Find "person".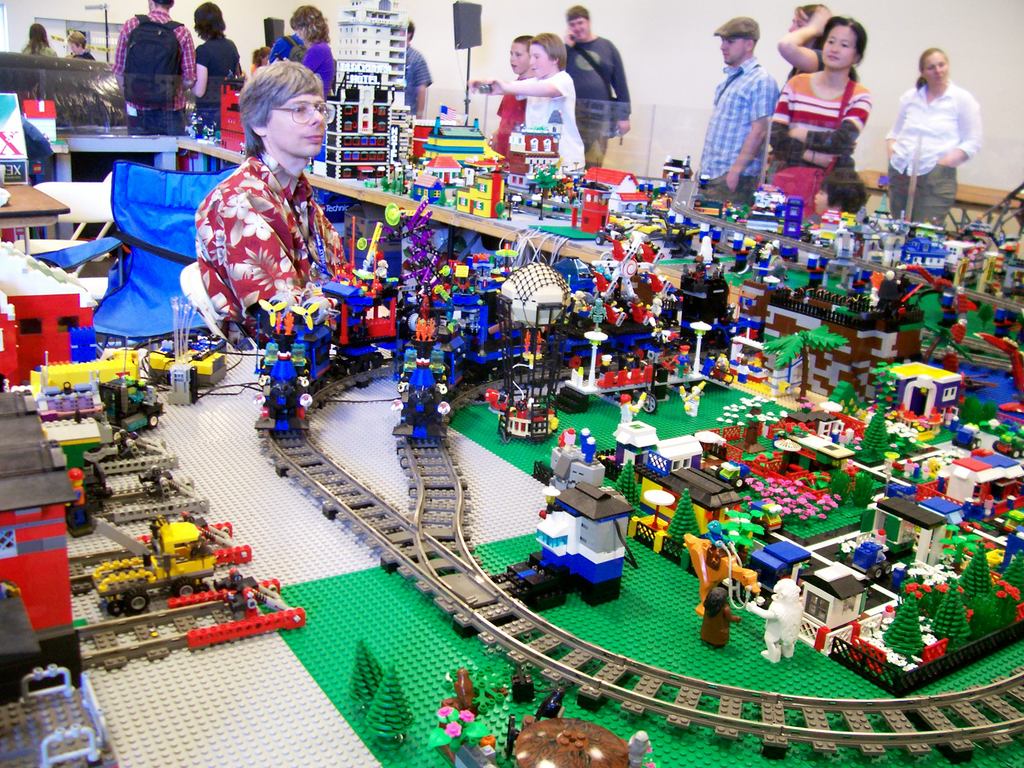
detection(563, 8, 631, 169).
